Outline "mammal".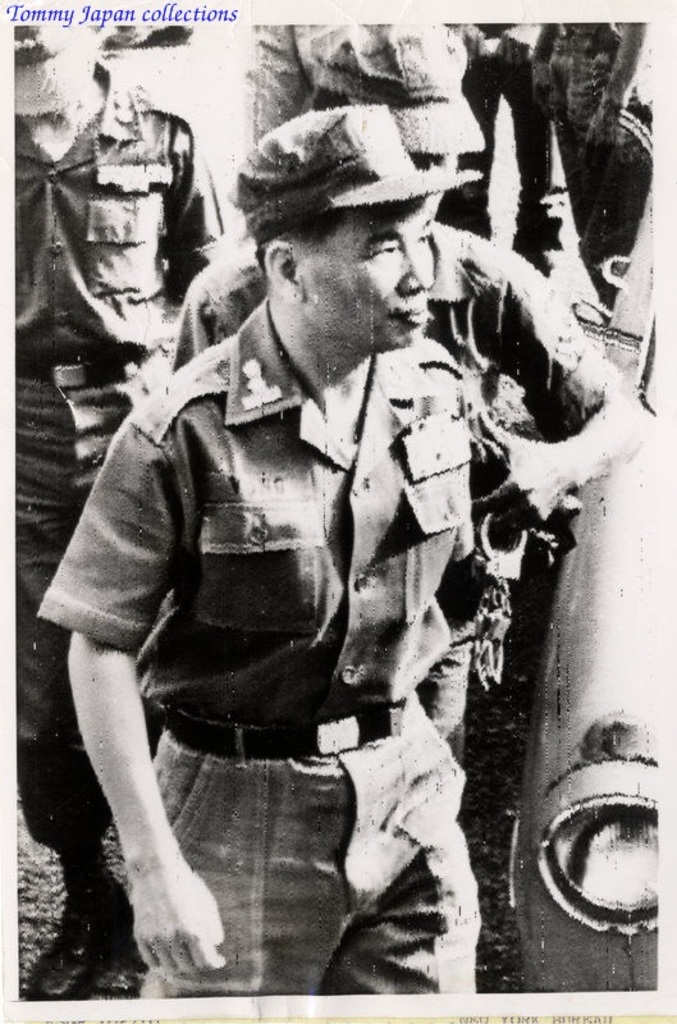
Outline: l=261, t=18, r=491, b=224.
